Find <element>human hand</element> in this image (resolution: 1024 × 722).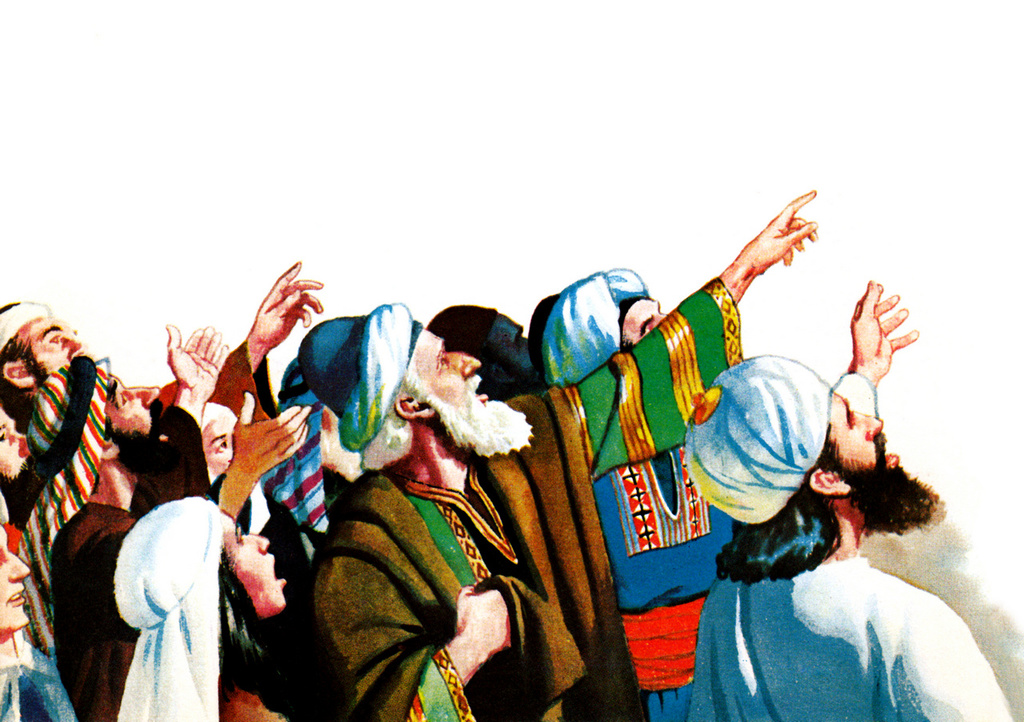
x1=230, y1=390, x2=310, y2=477.
